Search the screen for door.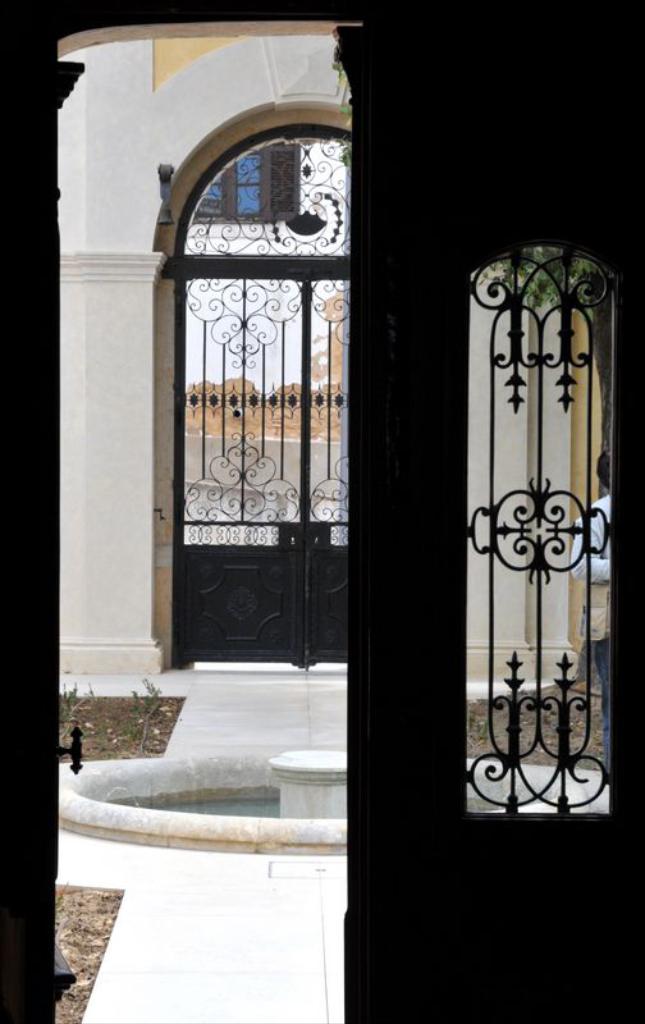
Found at (x1=175, y1=278, x2=305, y2=666).
